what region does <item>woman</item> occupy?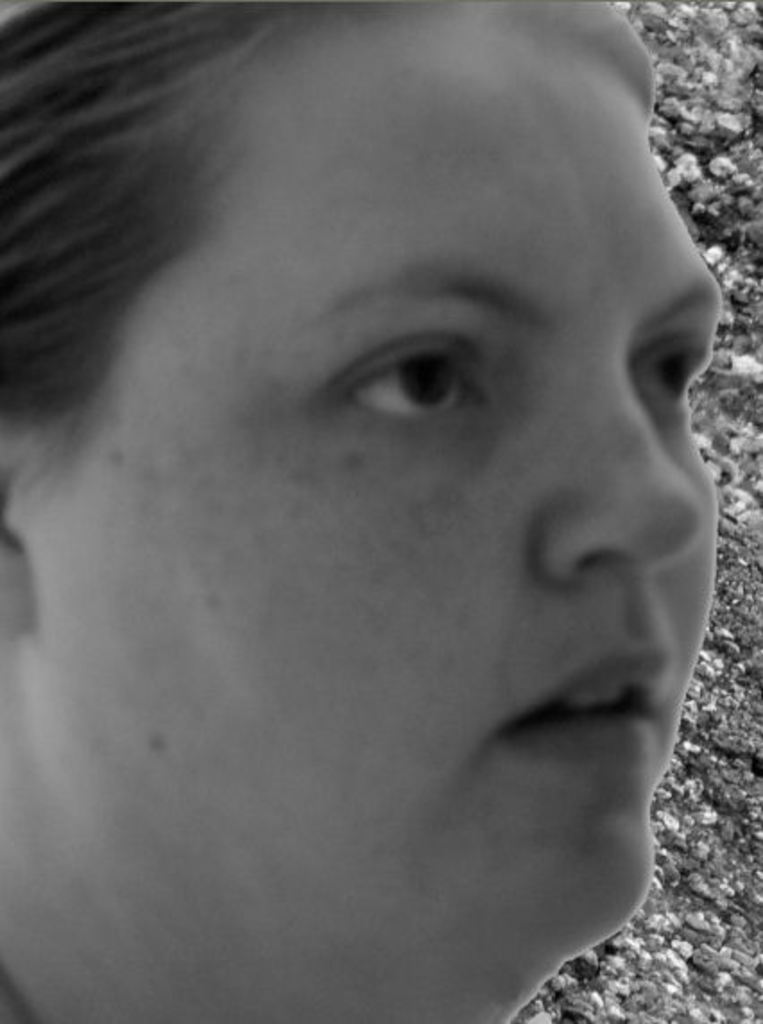
bbox=(0, 0, 762, 1017).
